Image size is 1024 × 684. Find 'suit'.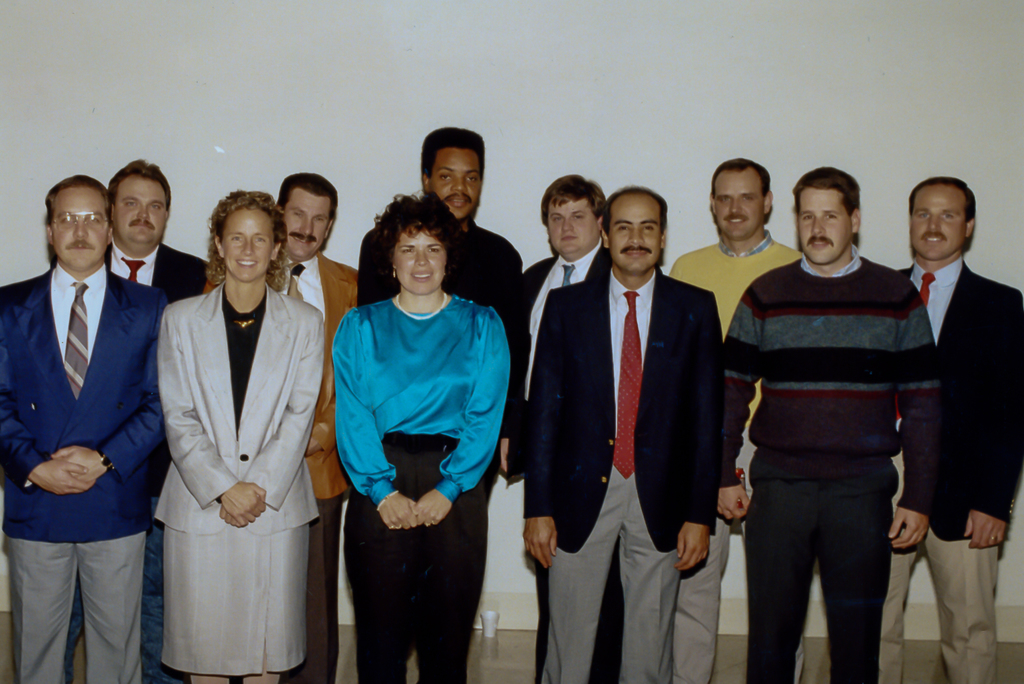
(519,265,724,683).
